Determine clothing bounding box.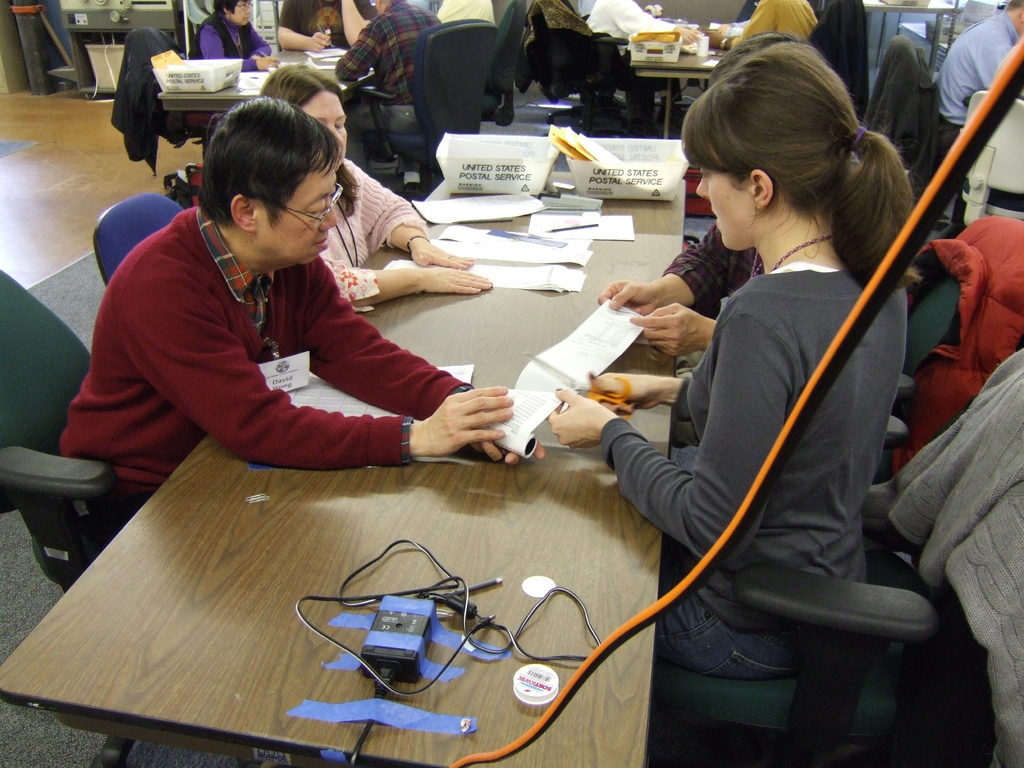
Determined: rect(189, 18, 267, 77).
